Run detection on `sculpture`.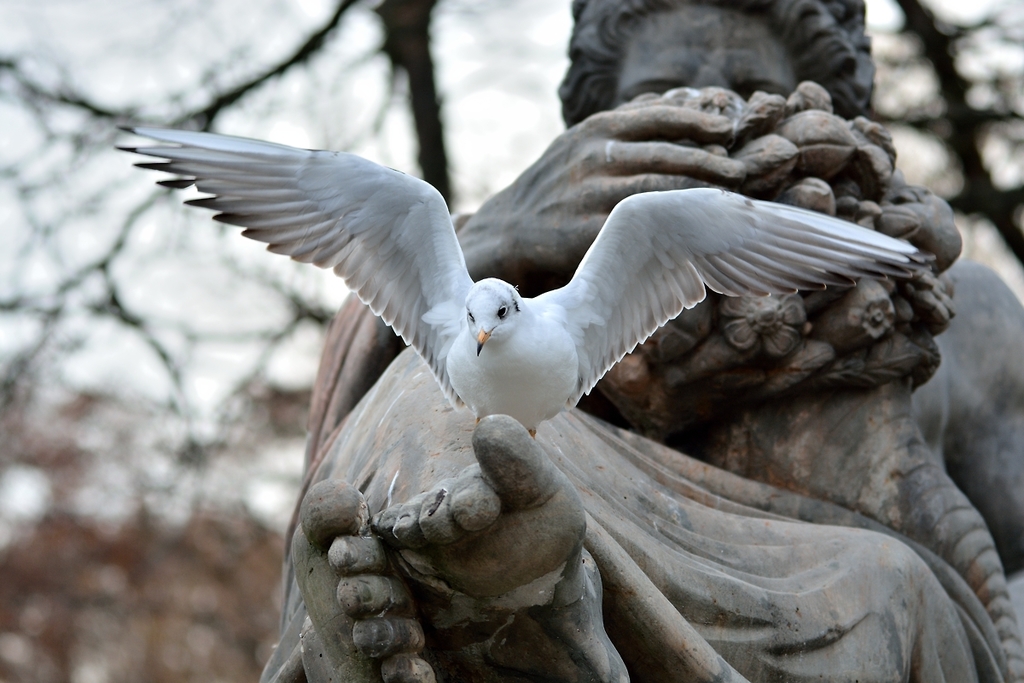
Result: x1=238, y1=0, x2=1023, y2=682.
